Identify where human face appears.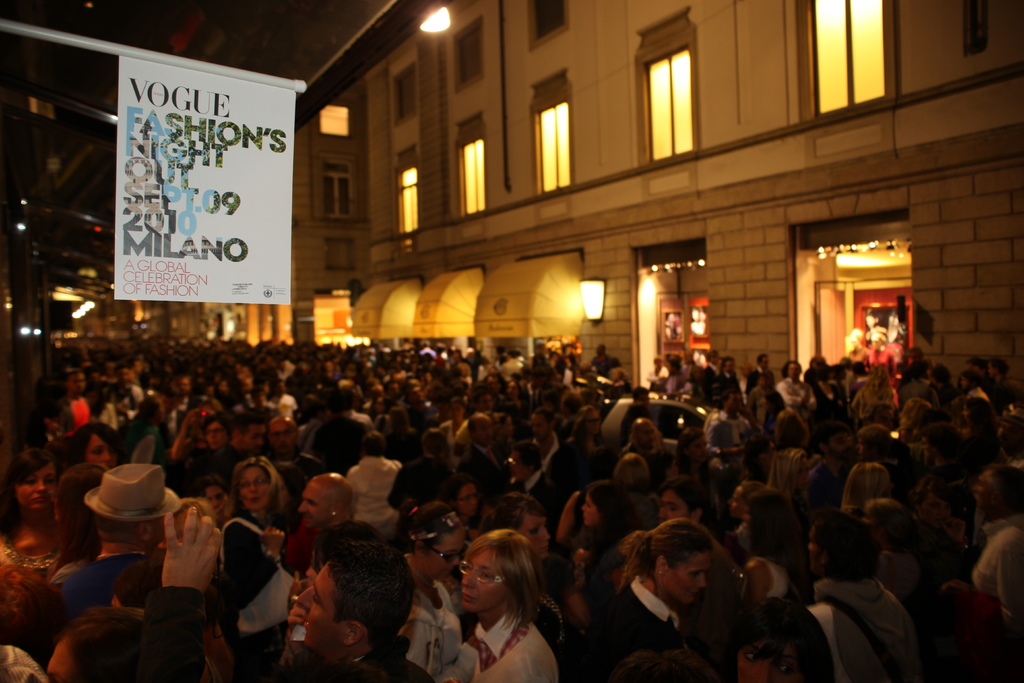
Appears at [86, 435, 118, 470].
